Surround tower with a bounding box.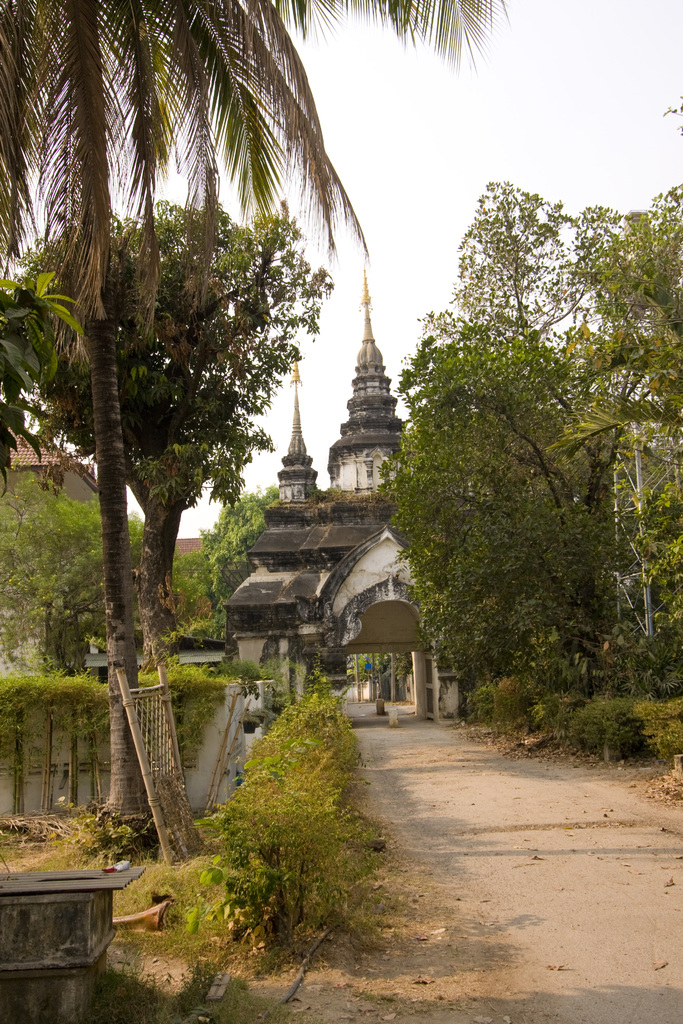
[x1=277, y1=365, x2=318, y2=500].
